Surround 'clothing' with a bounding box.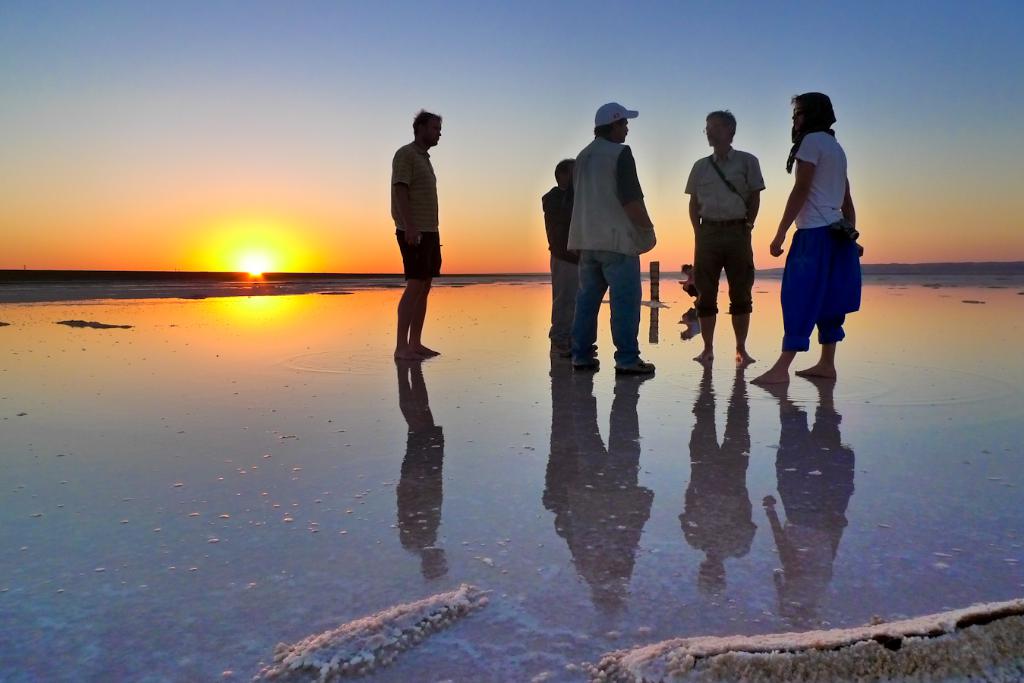
{"x1": 681, "y1": 269, "x2": 698, "y2": 295}.
